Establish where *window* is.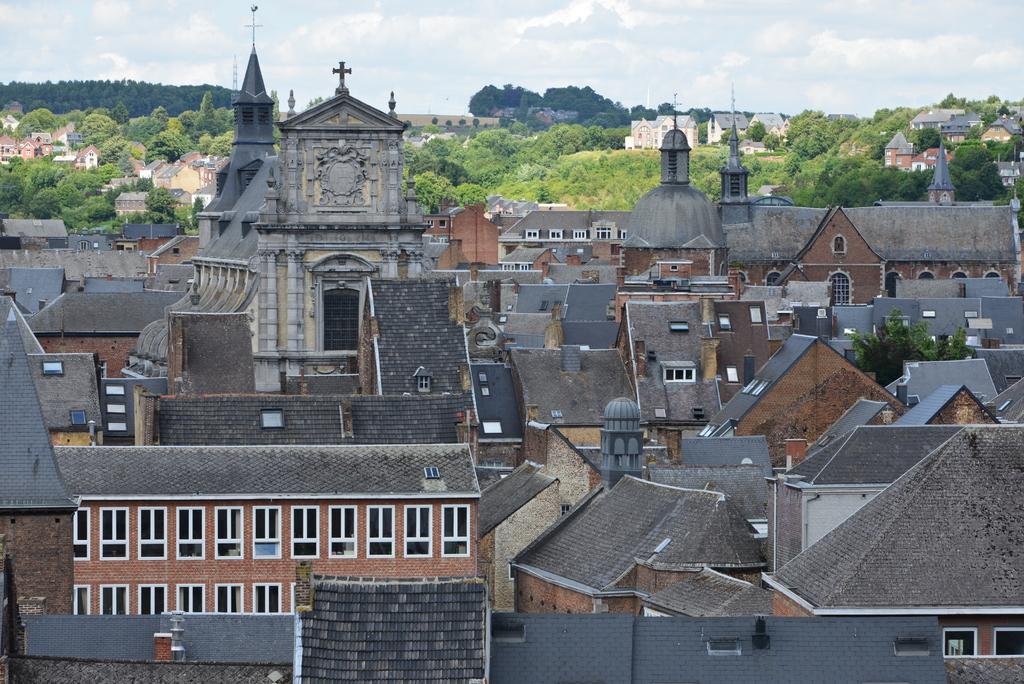
Established at bbox=[750, 305, 766, 320].
